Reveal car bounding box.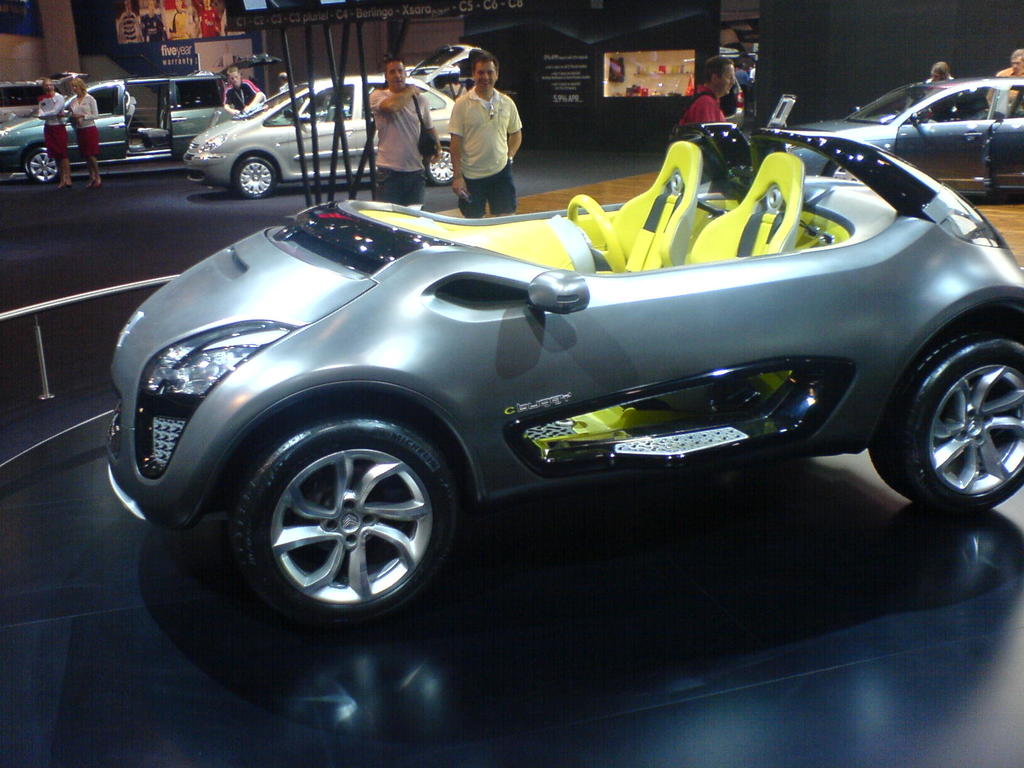
Revealed: x1=6 y1=78 x2=250 y2=185.
